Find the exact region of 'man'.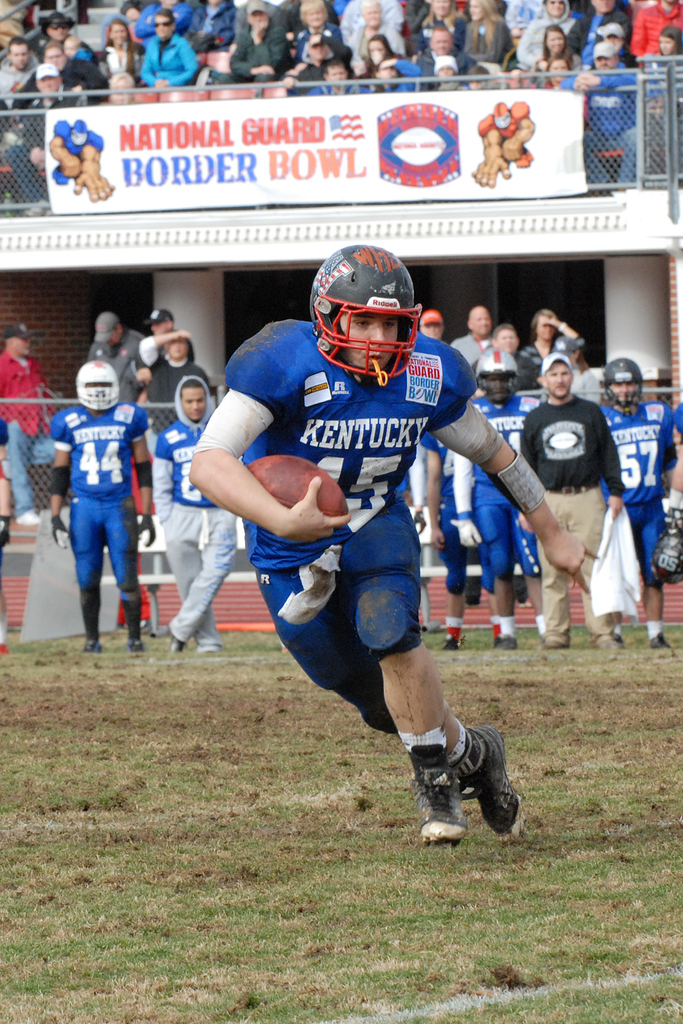
Exact region: Rect(418, 429, 500, 648).
